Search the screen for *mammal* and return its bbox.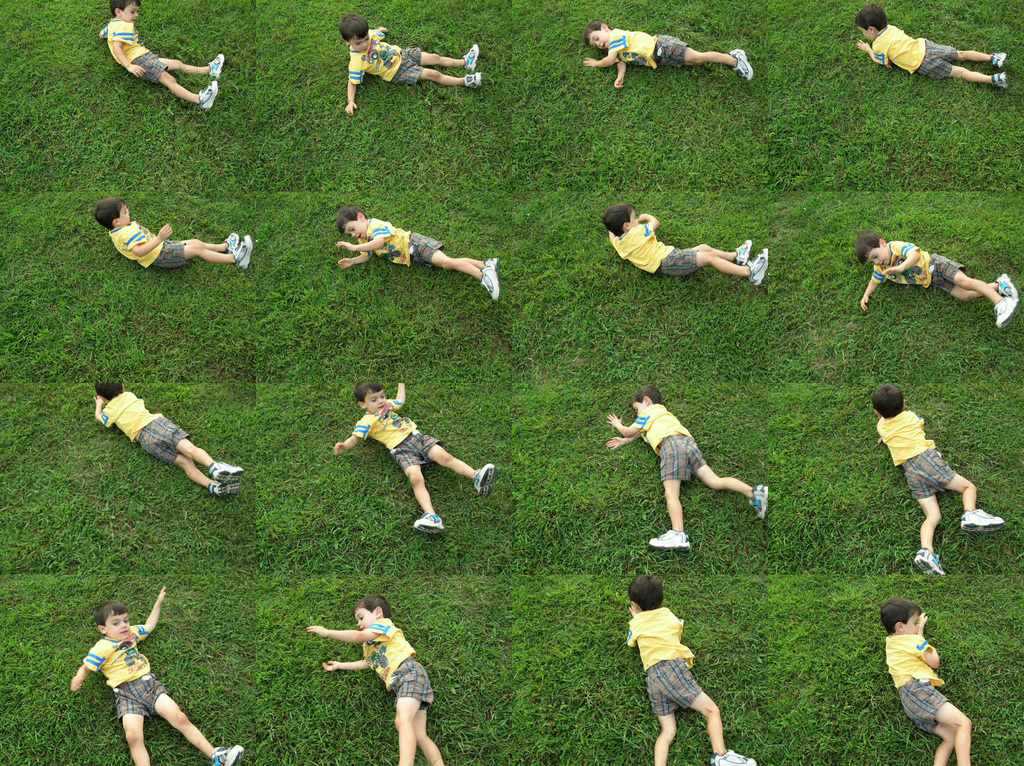
Found: 335:205:504:301.
